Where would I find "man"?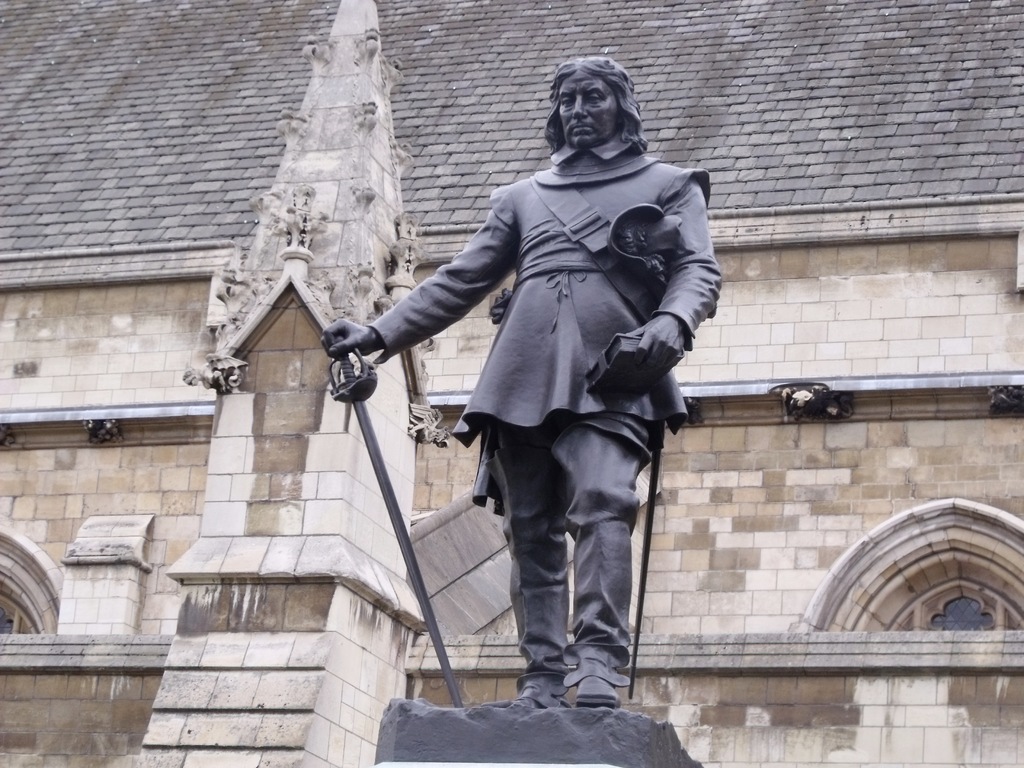
At pyautogui.locateOnScreen(376, 90, 718, 707).
